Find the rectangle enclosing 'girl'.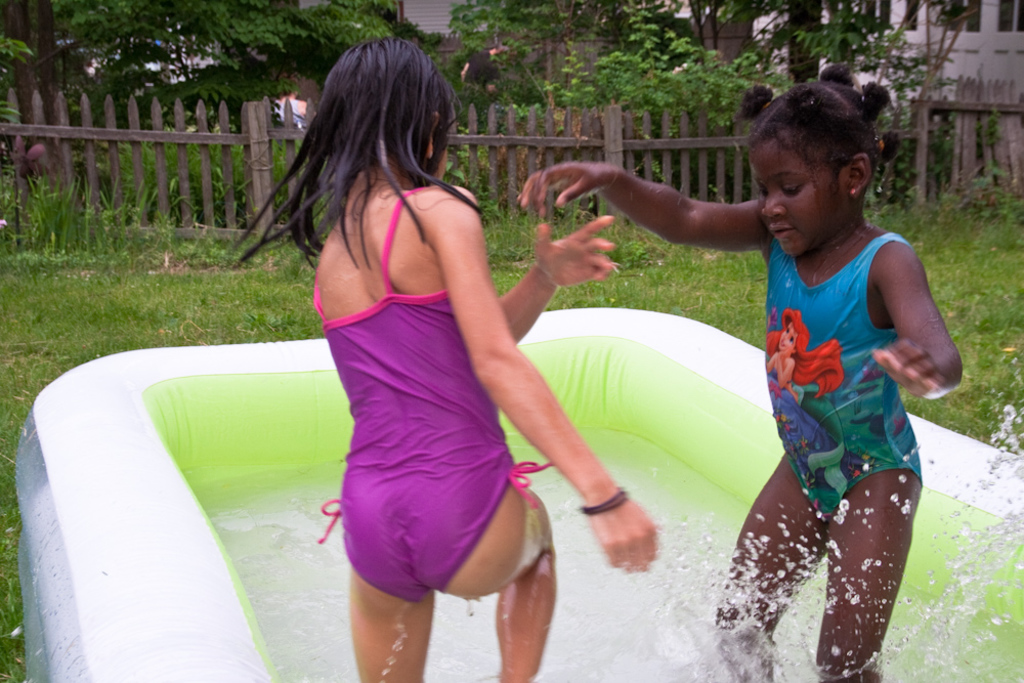
x1=514, y1=65, x2=967, y2=682.
